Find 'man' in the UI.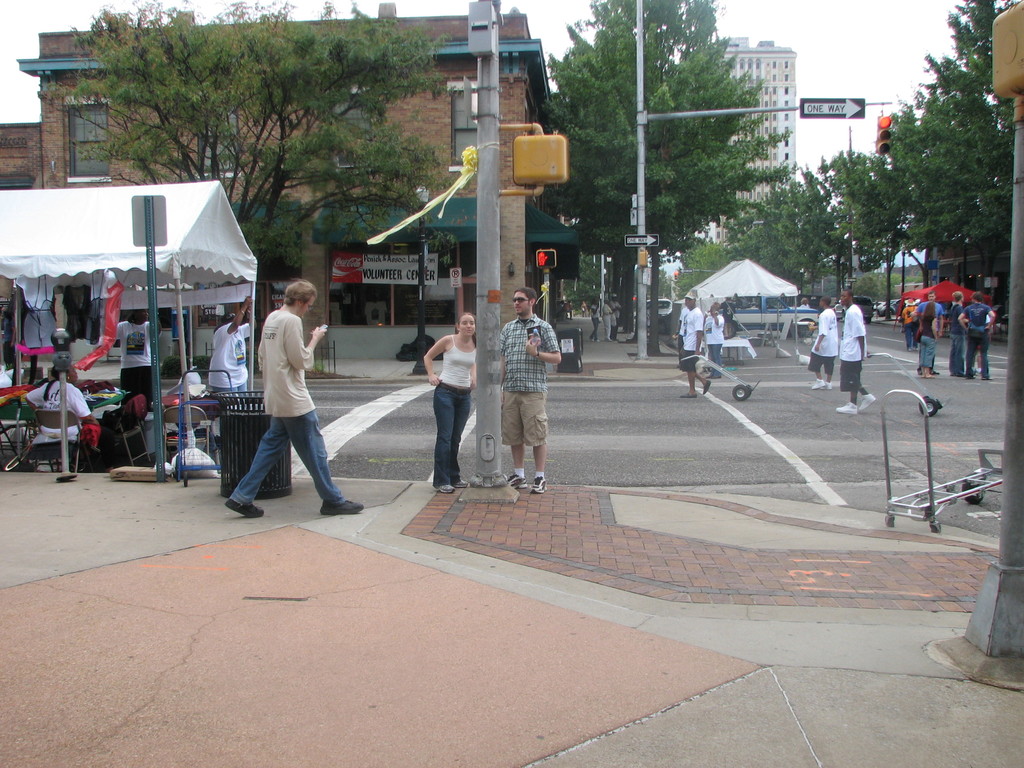
UI element at (227, 280, 362, 516).
